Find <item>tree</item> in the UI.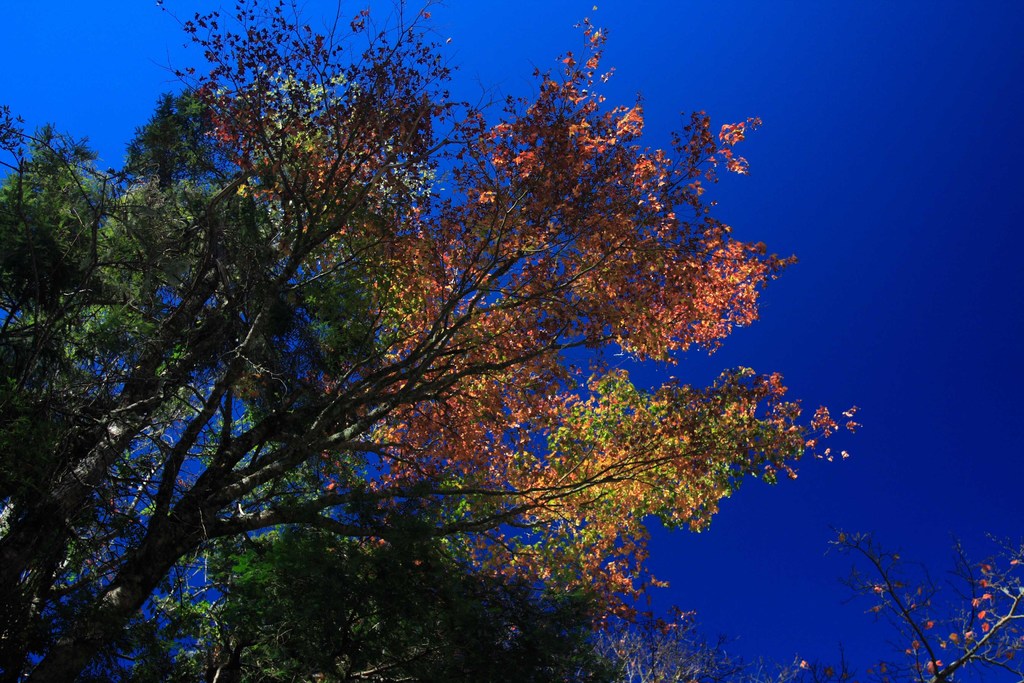
UI element at <region>0, 0, 863, 682</region>.
